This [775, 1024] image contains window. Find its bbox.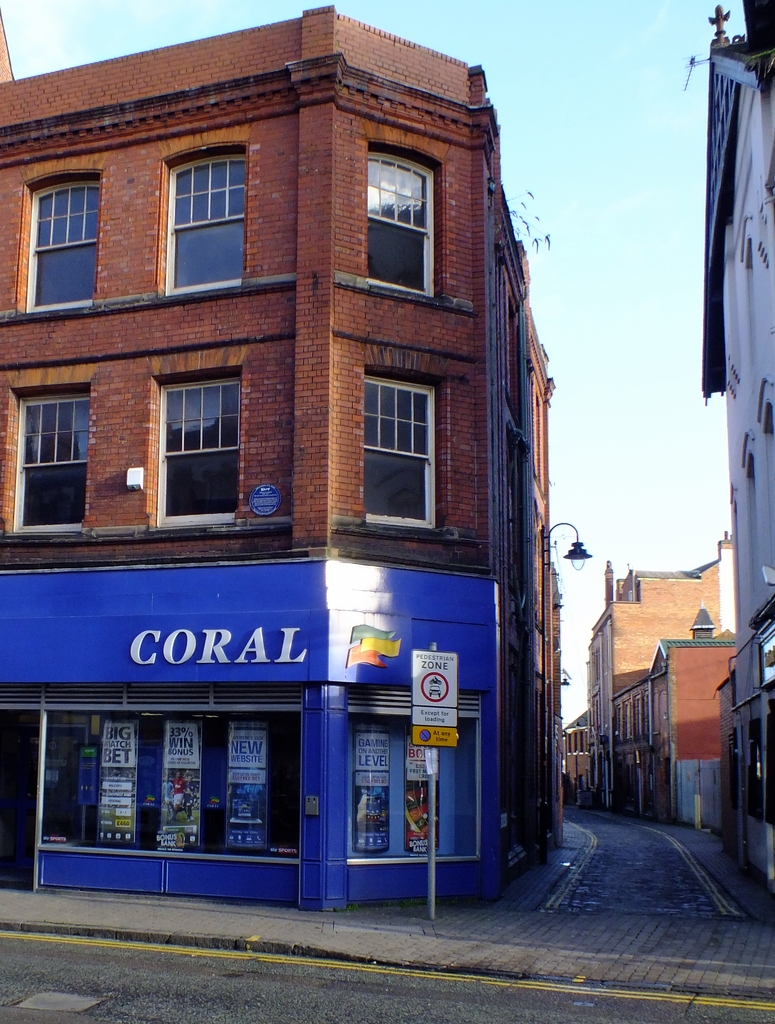
<bbox>21, 163, 96, 314</bbox>.
